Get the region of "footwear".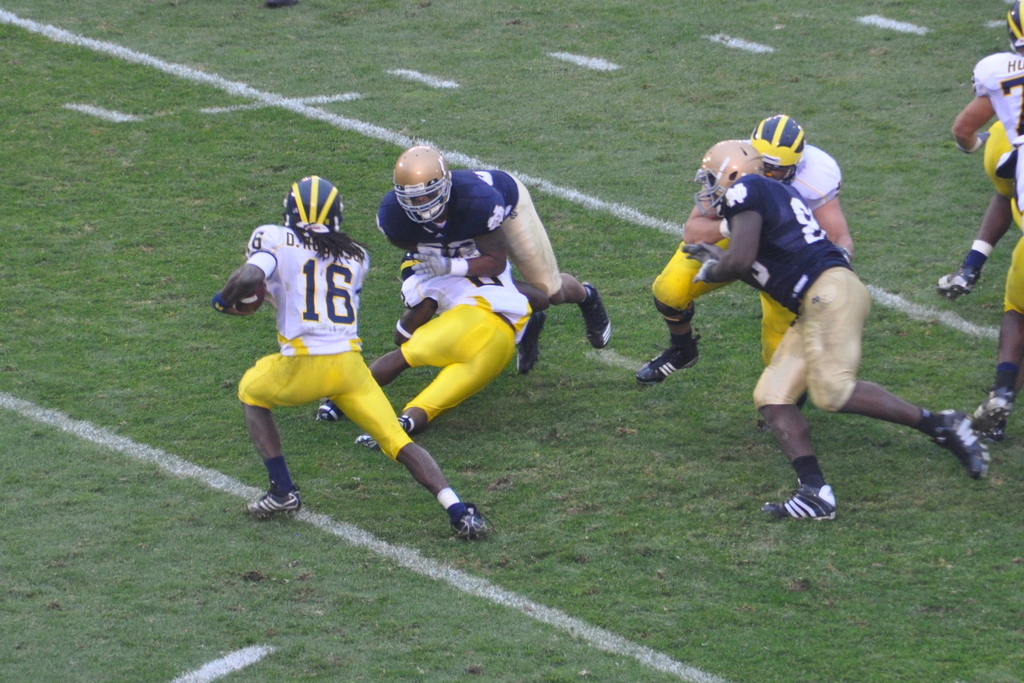
bbox=(929, 409, 989, 484).
